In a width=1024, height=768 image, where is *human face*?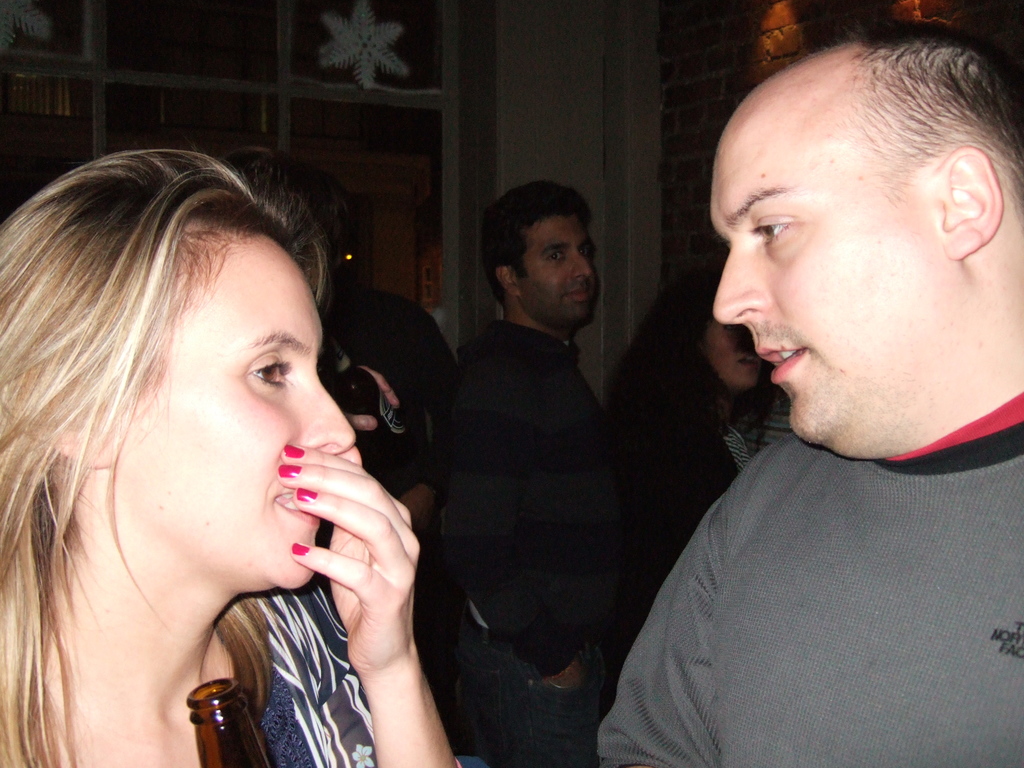
bbox=(120, 225, 353, 589).
